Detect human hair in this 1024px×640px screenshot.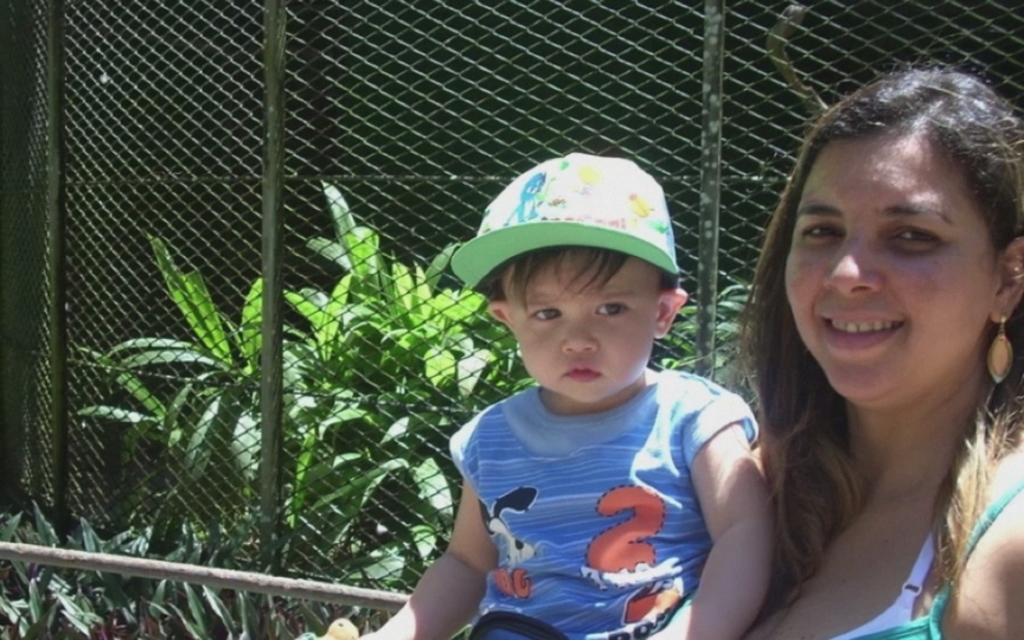
Detection: bbox=(748, 64, 1020, 575).
